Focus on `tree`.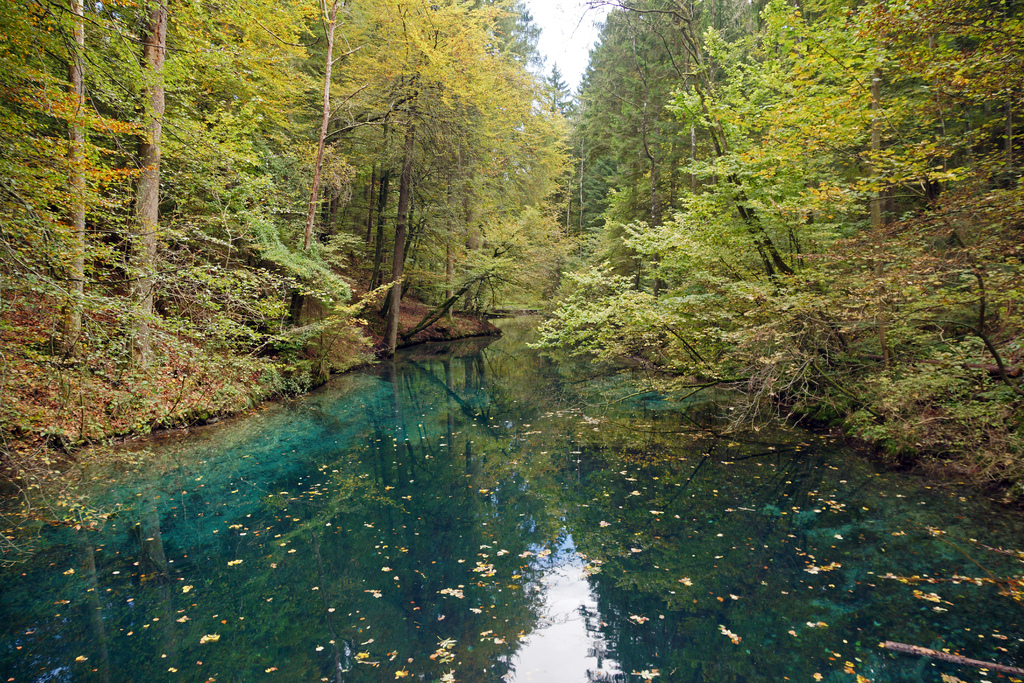
Focused at [x1=737, y1=0, x2=1023, y2=436].
